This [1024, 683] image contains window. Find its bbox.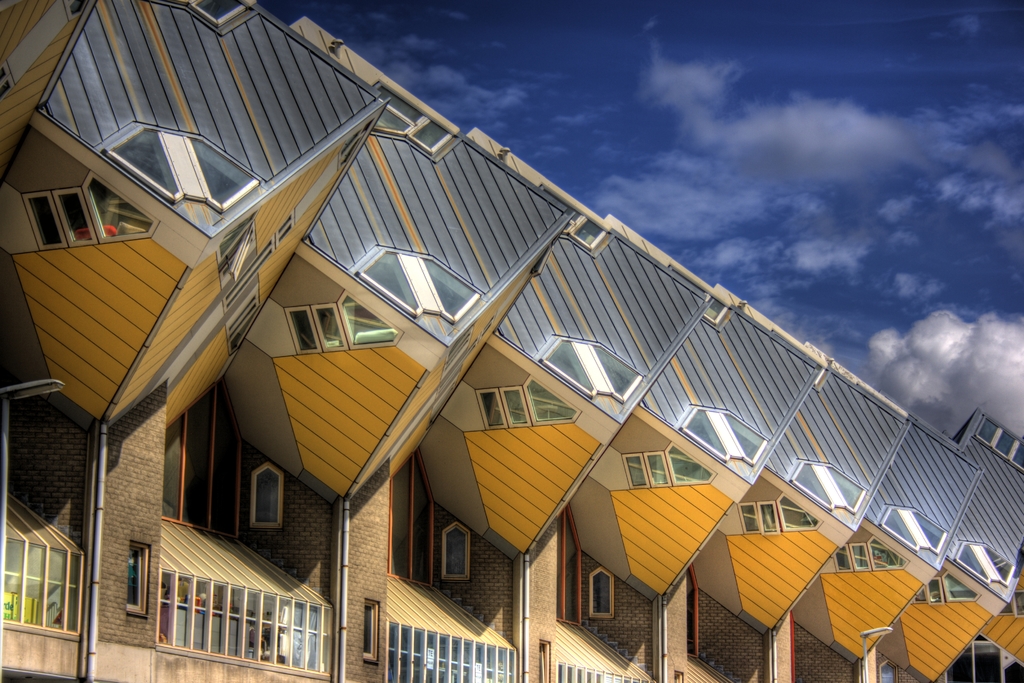
<box>66,0,86,19</box>.
